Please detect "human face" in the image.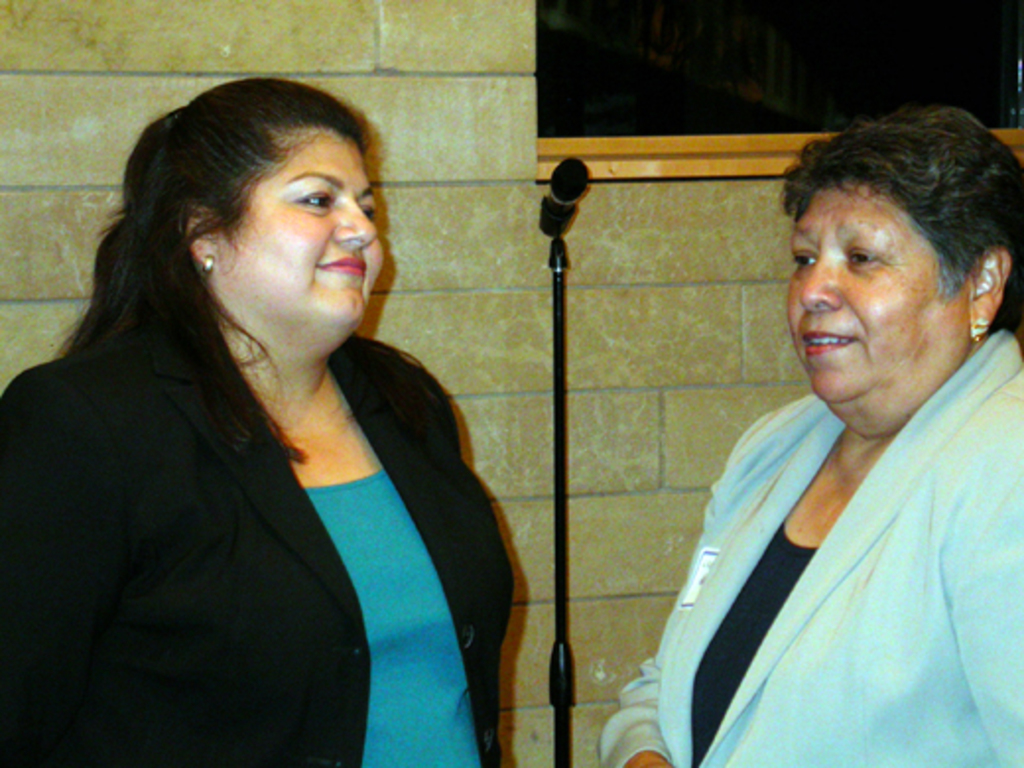
(left=207, top=134, right=384, bottom=341).
